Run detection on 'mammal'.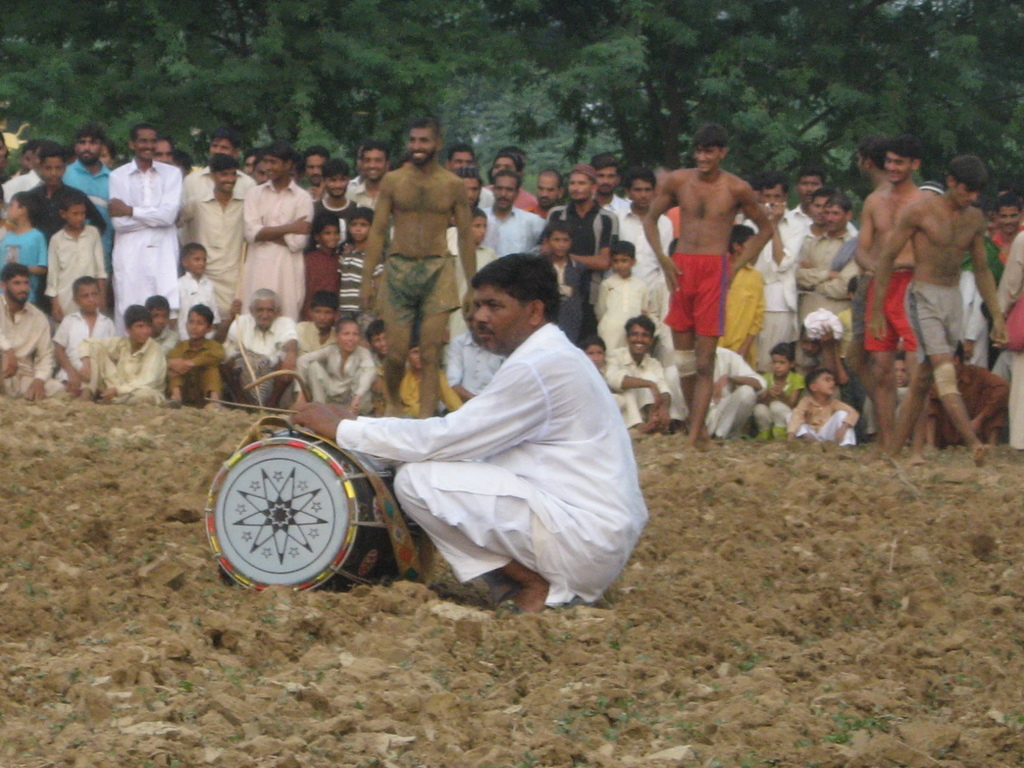
Result: 660 340 769 440.
